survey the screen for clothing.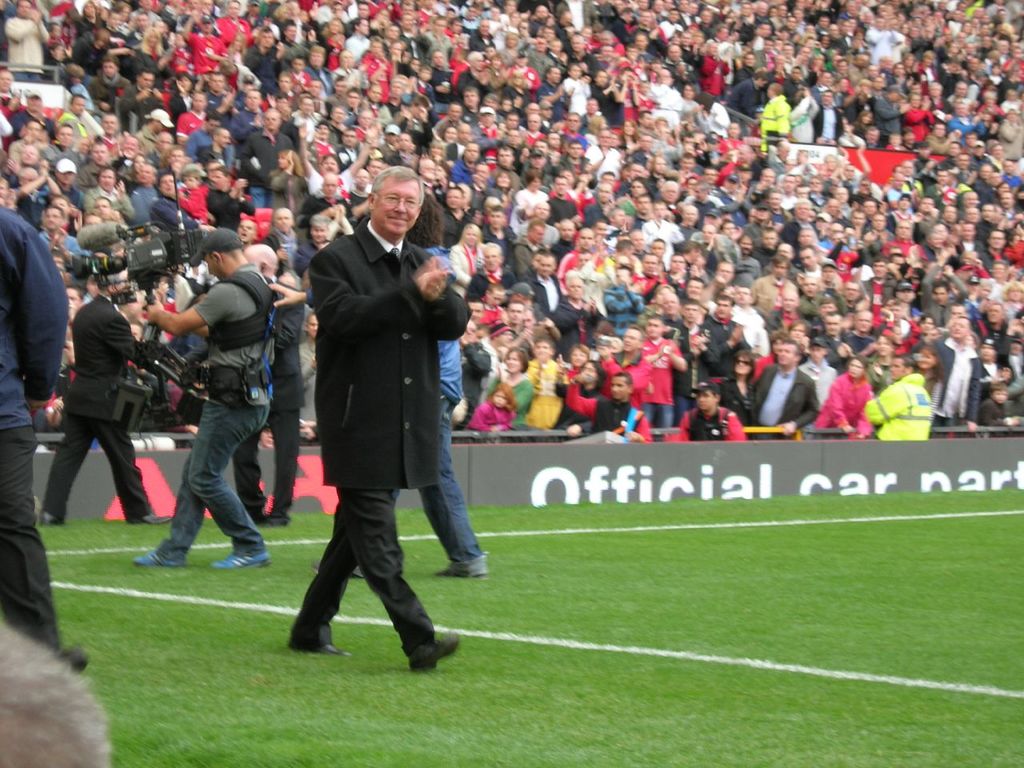
Survey found: 33, 293, 151, 515.
